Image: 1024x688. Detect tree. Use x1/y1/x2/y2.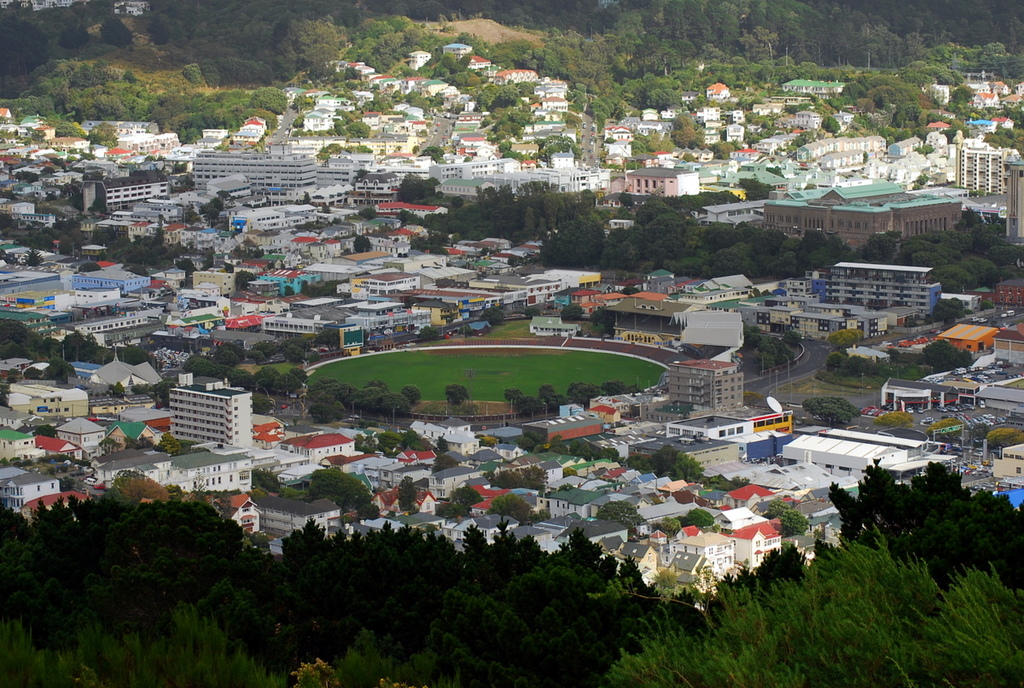
625/132/672/155.
